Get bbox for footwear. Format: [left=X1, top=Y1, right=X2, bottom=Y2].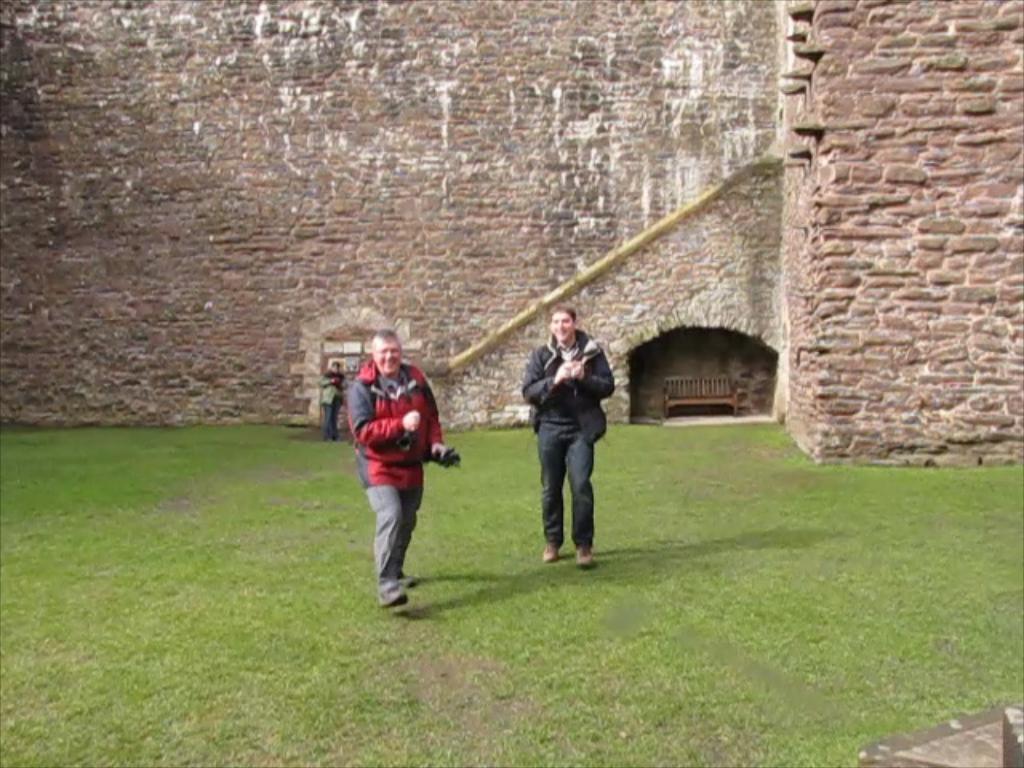
[left=373, top=571, right=410, bottom=610].
